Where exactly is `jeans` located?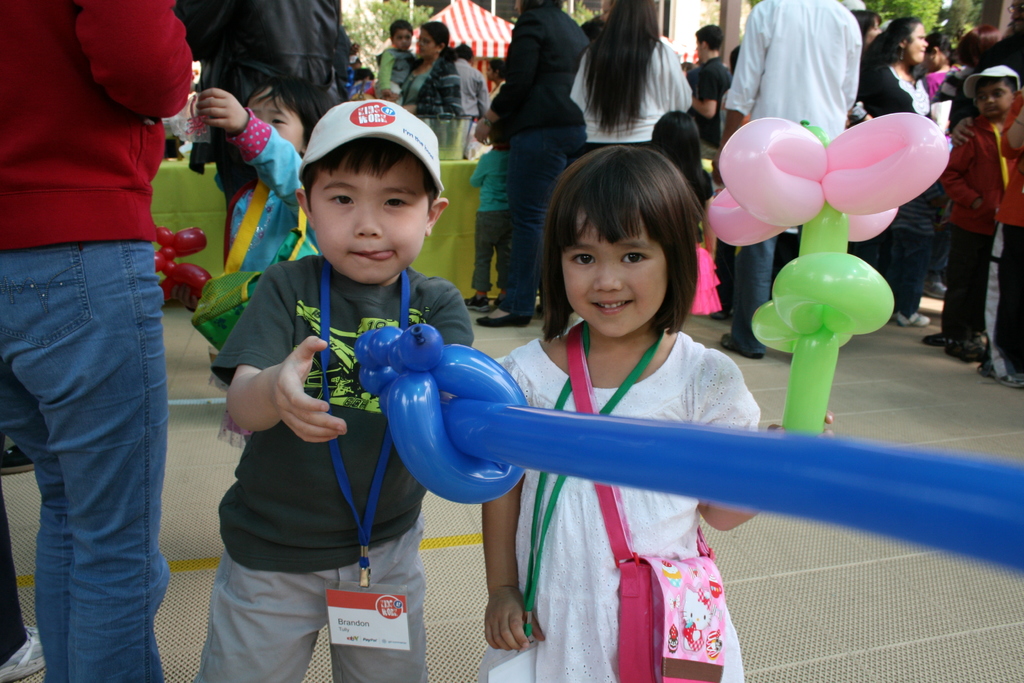
Its bounding box is <region>14, 220, 191, 673</region>.
